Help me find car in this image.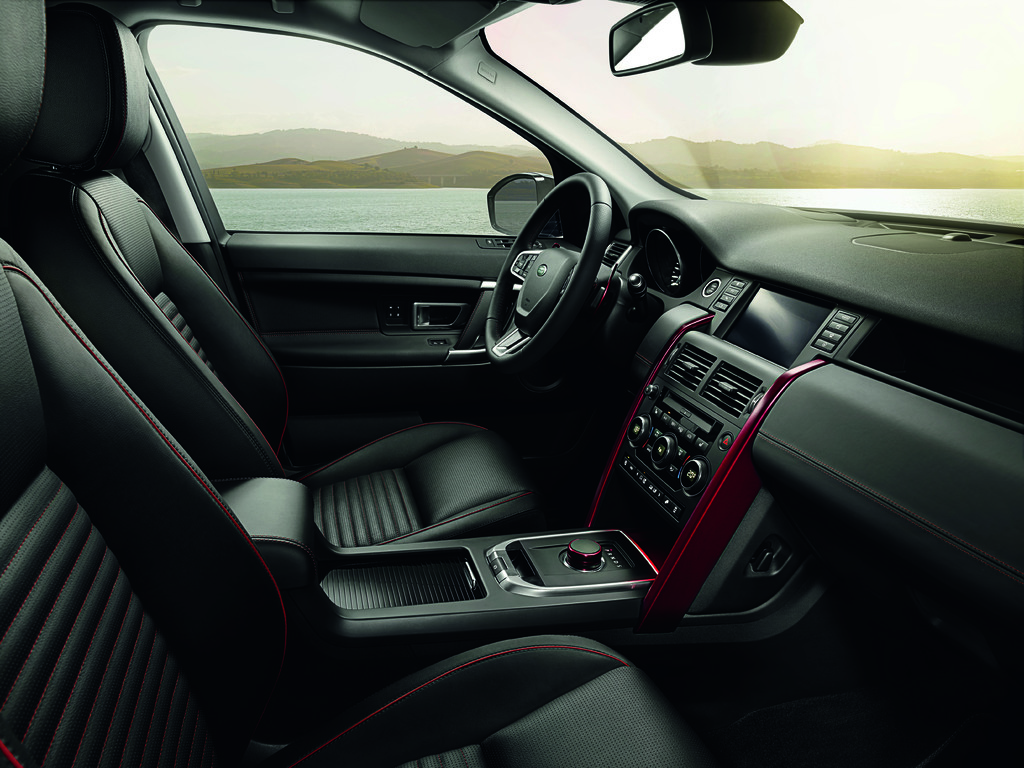
Found it: rect(26, 6, 997, 712).
